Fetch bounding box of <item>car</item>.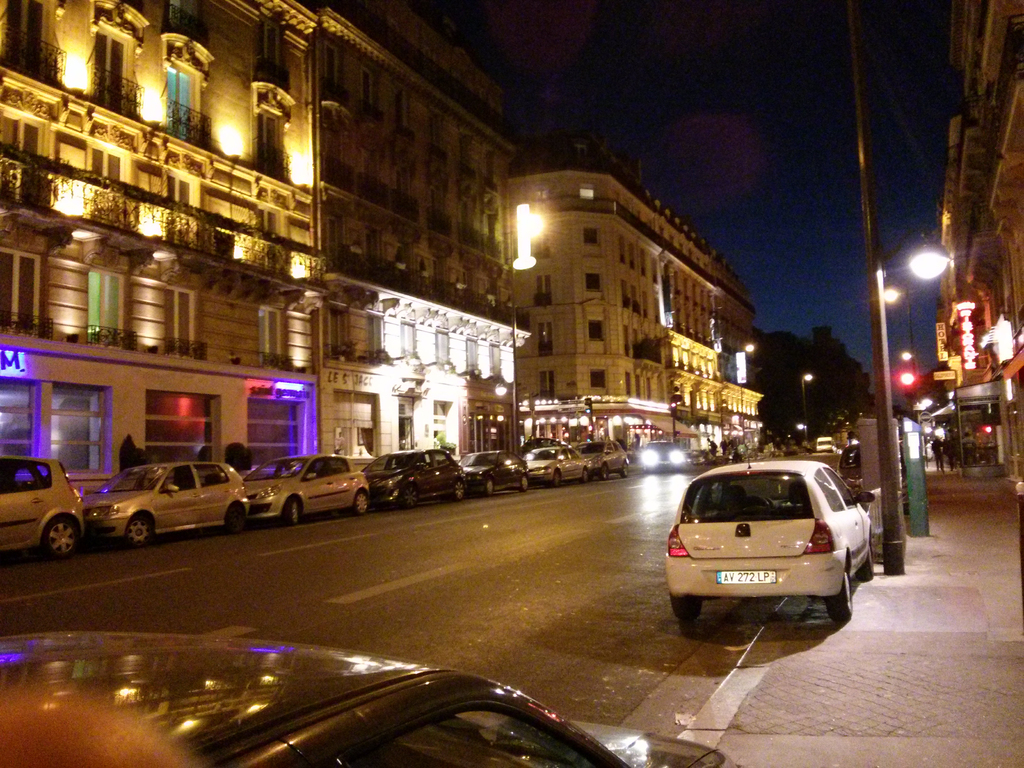
Bbox: [left=0, top=638, right=742, bottom=767].
